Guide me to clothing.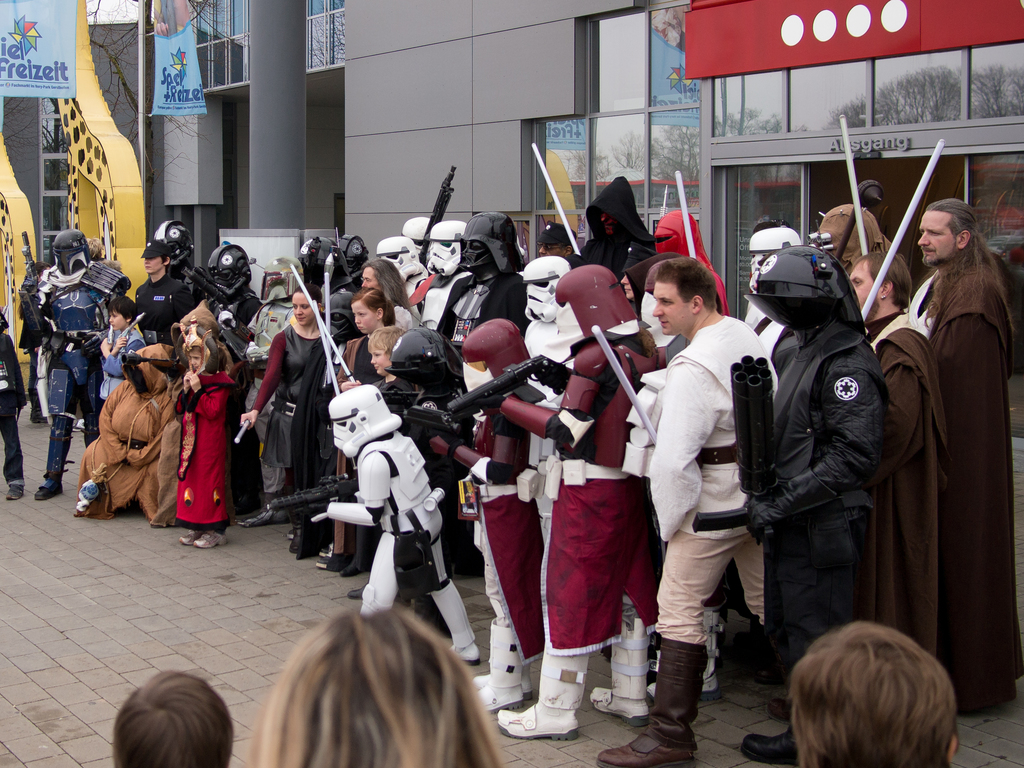
Guidance: 882,225,1014,697.
